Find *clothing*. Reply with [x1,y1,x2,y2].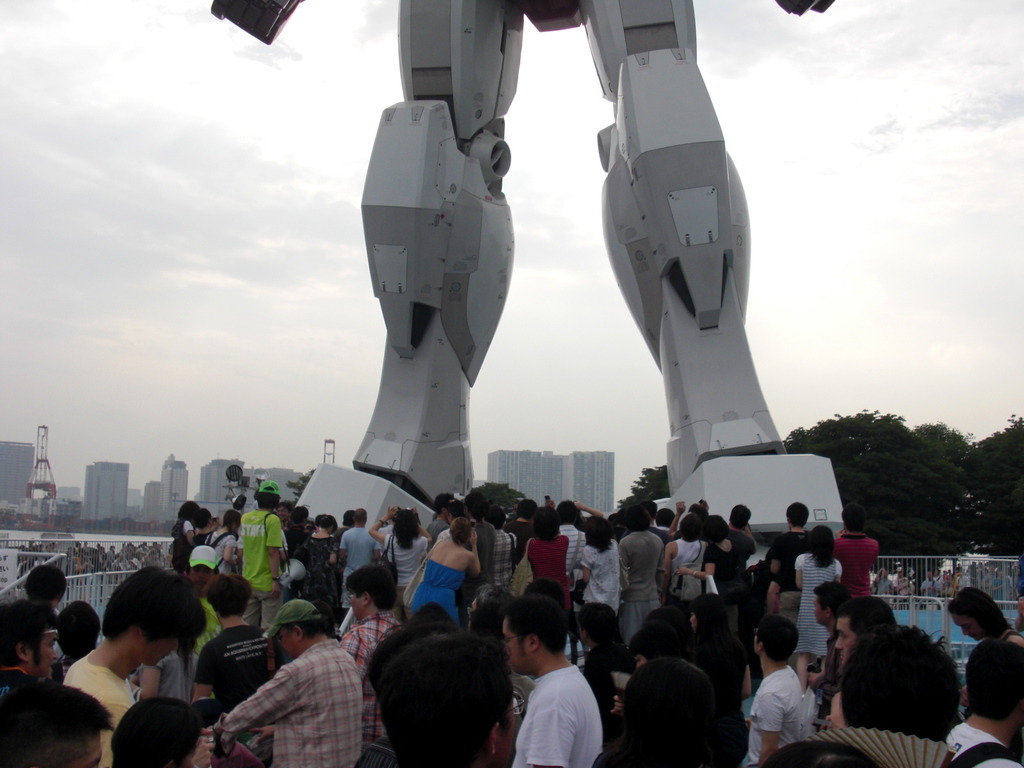
[48,654,76,683].
